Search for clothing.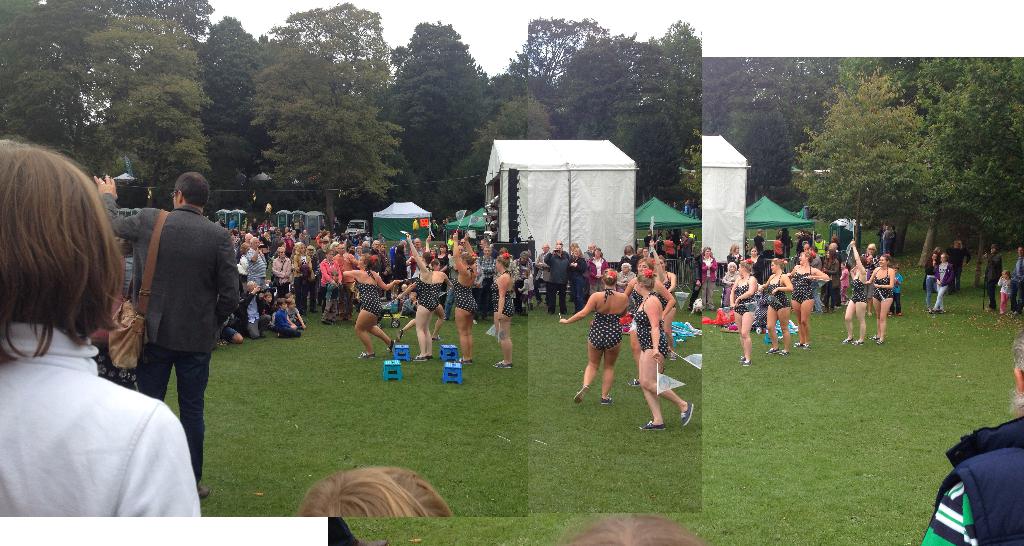
Found at (928,256,945,307).
